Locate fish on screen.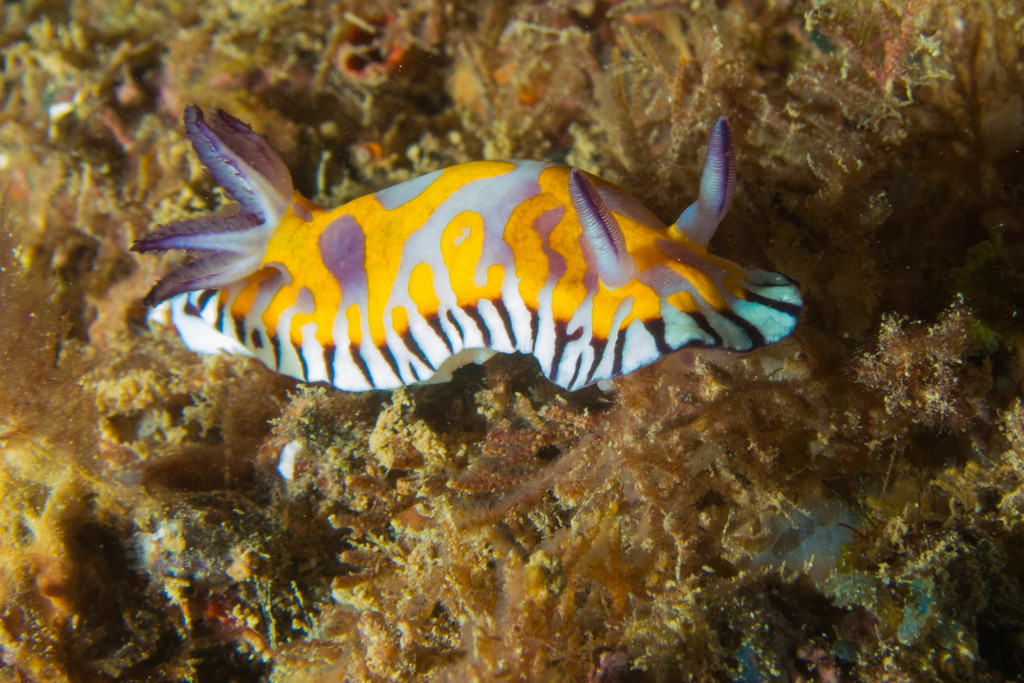
On screen at <region>118, 111, 806, 423</region>.
